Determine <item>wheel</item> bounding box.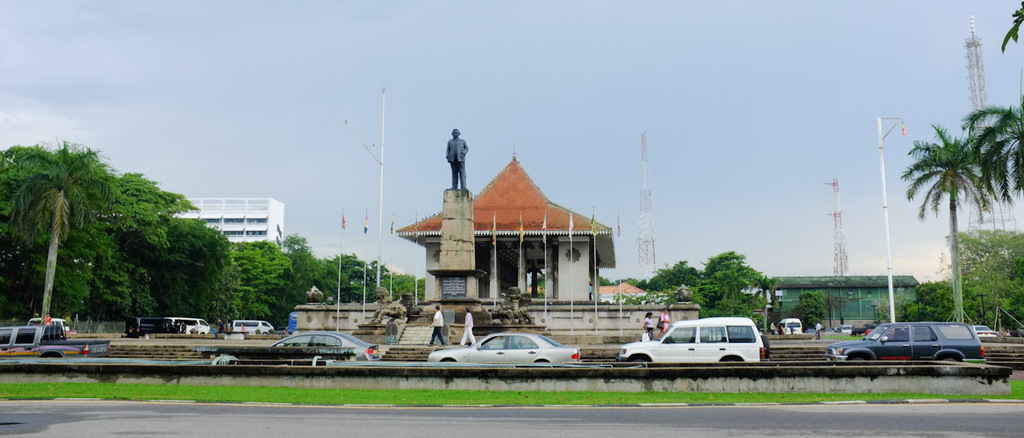
Determined: box(846, 350, 873, 363).
